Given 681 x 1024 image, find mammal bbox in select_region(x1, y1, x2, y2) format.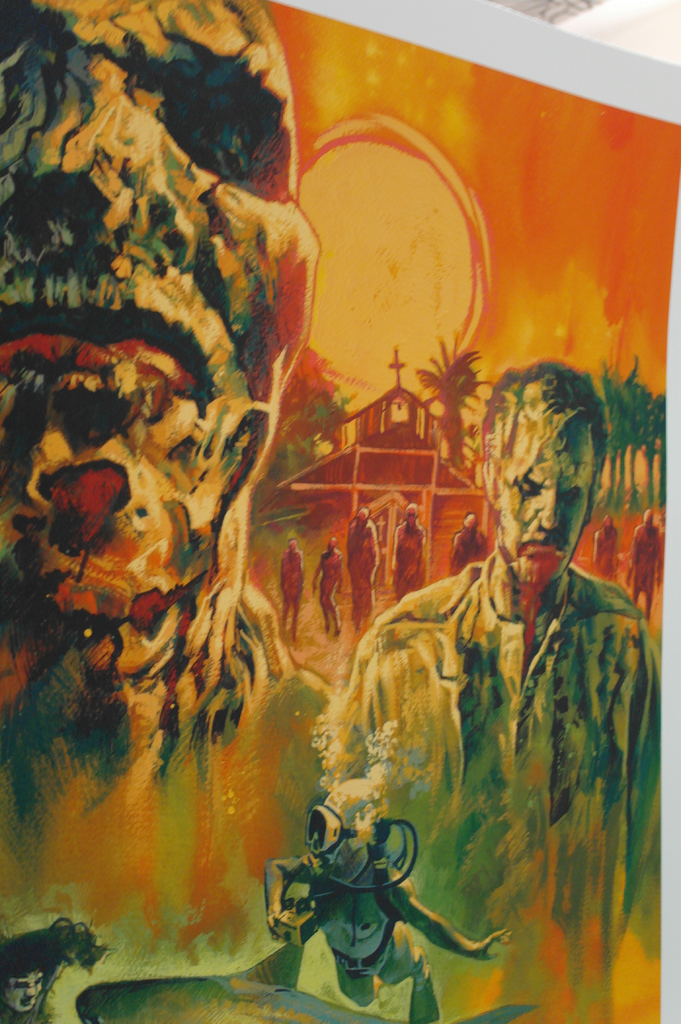
select_region(448, 513, 490, 581).
